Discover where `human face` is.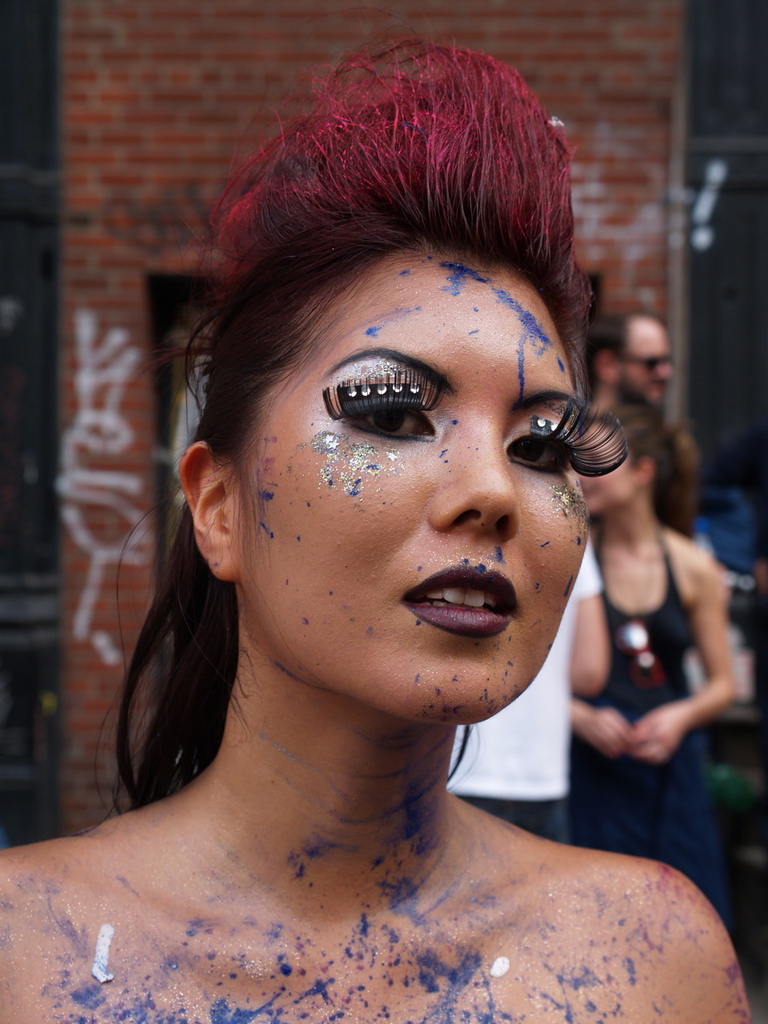
Discovered at <bbox>594, 430, 642, 498</bbox>.
